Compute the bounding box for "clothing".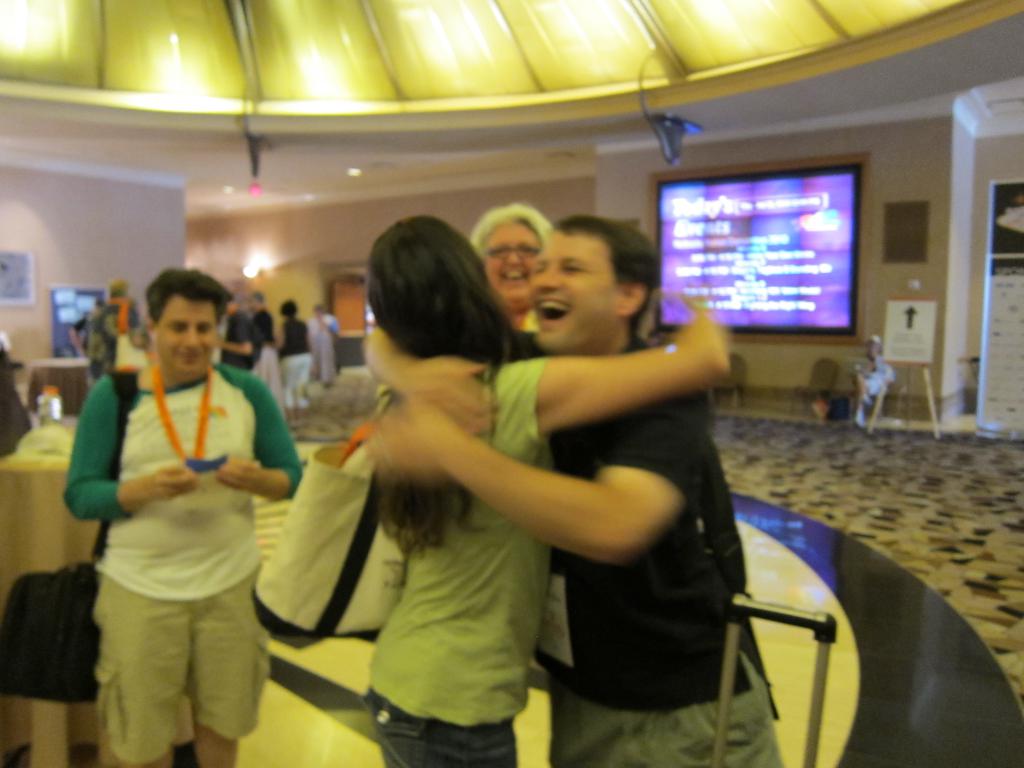
rect(228, 311, 255, 374).
